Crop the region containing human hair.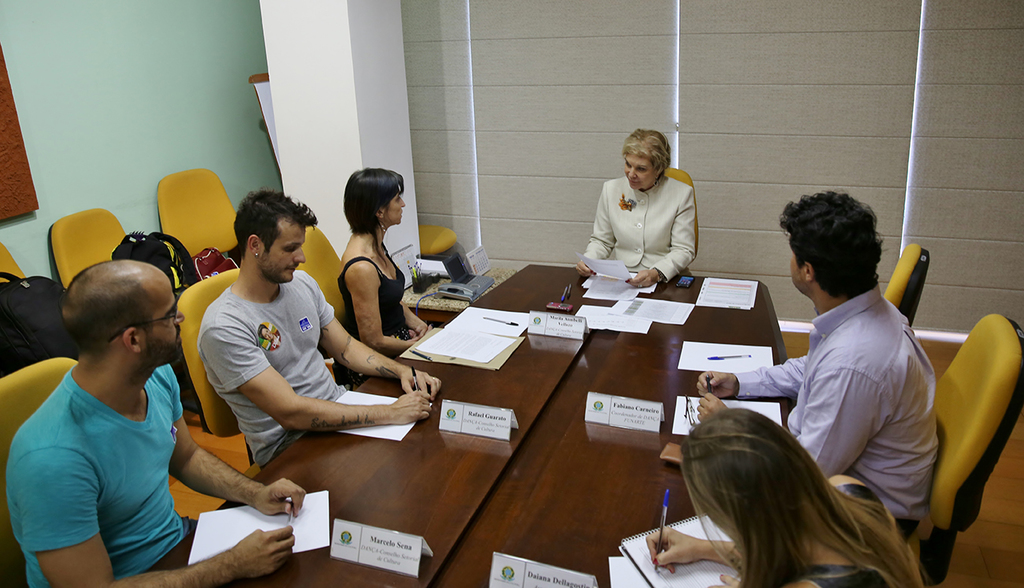
Crop region: [x1=235, y1=185, x2=319, y2=258].
